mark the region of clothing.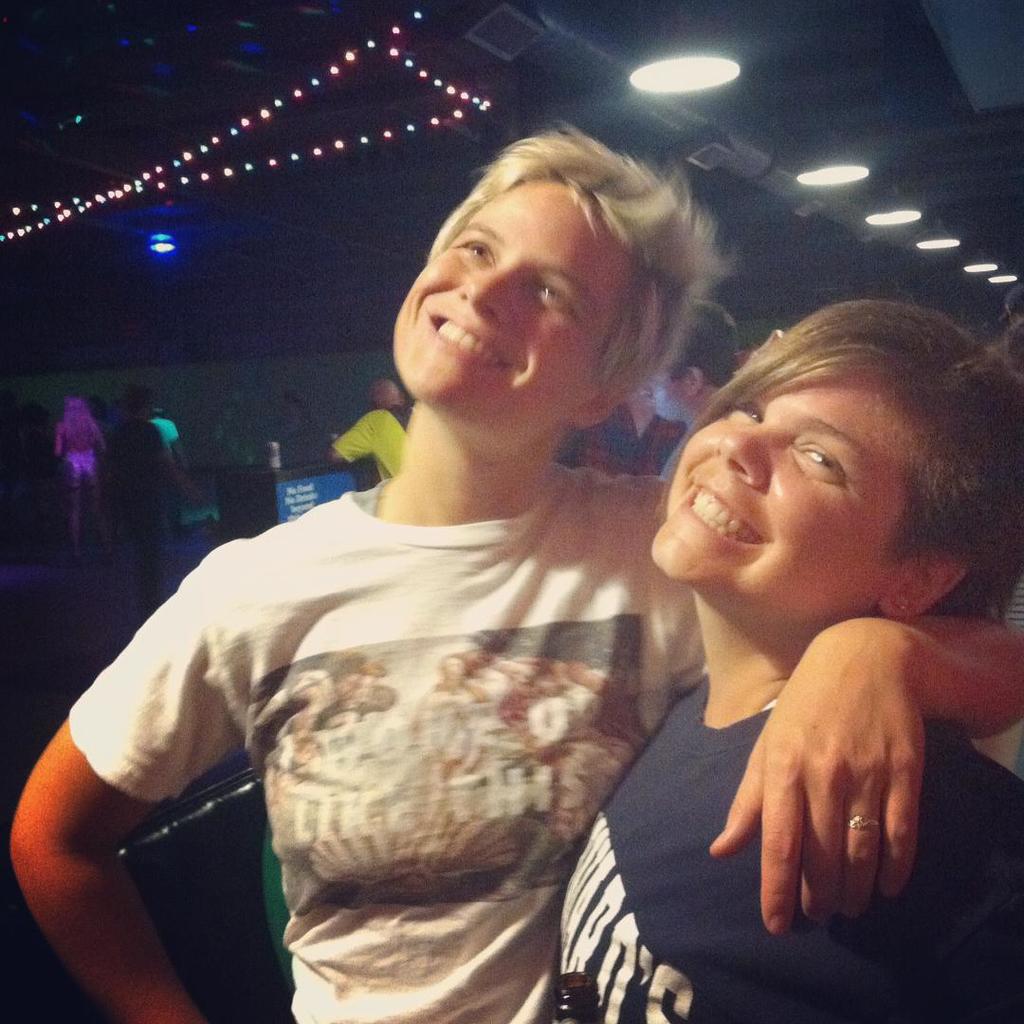
Region: x1=576, y1=400, x2=687, y2=476.
